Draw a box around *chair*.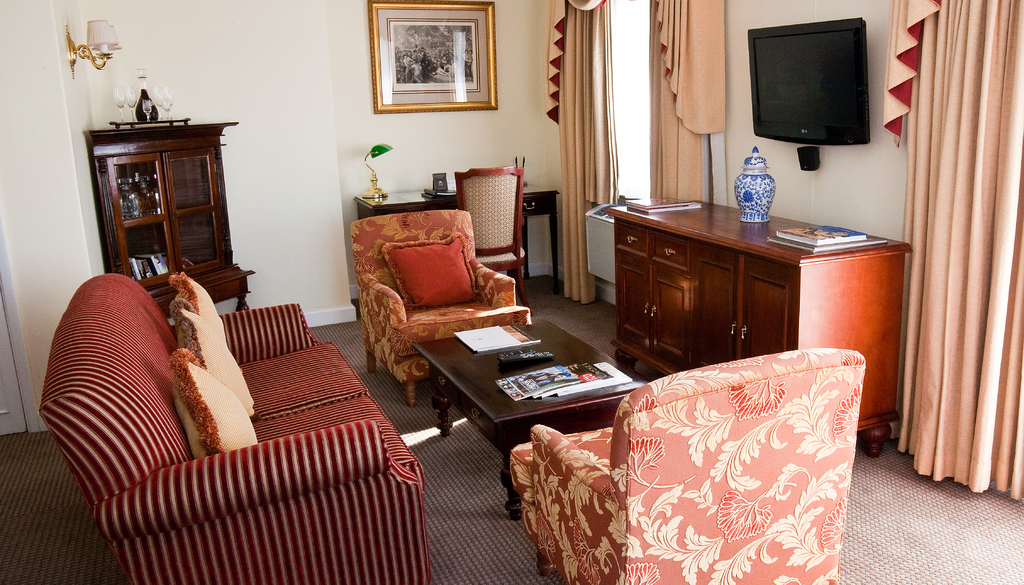
x1=452 y1=164 x2=529 y2=303.
